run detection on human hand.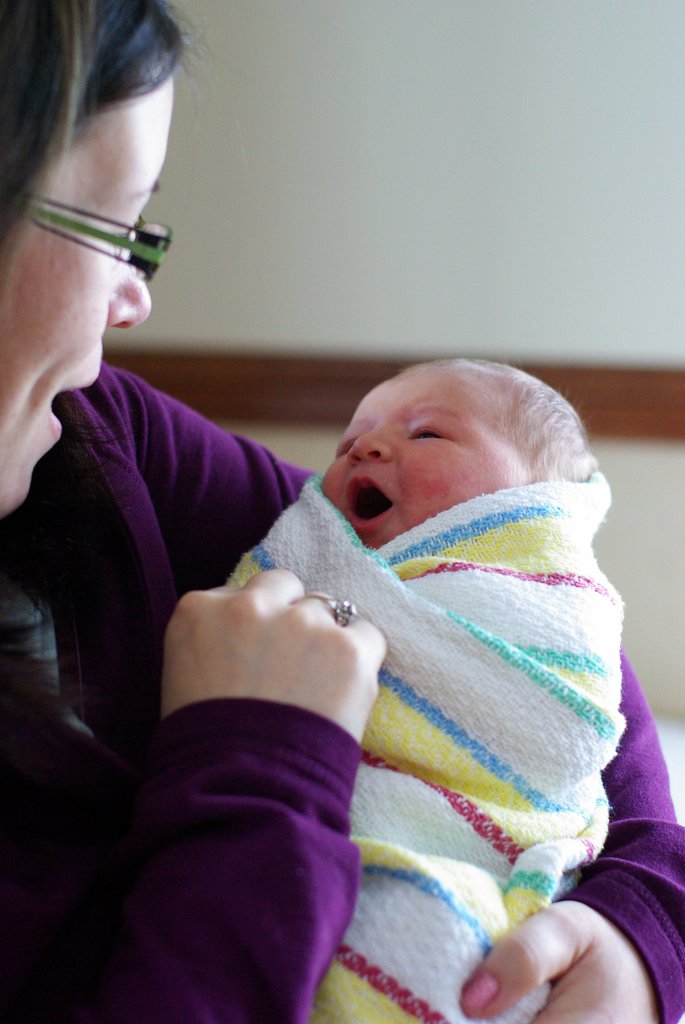
Result: (left=457, top=900, right=665, bottom=1023).
